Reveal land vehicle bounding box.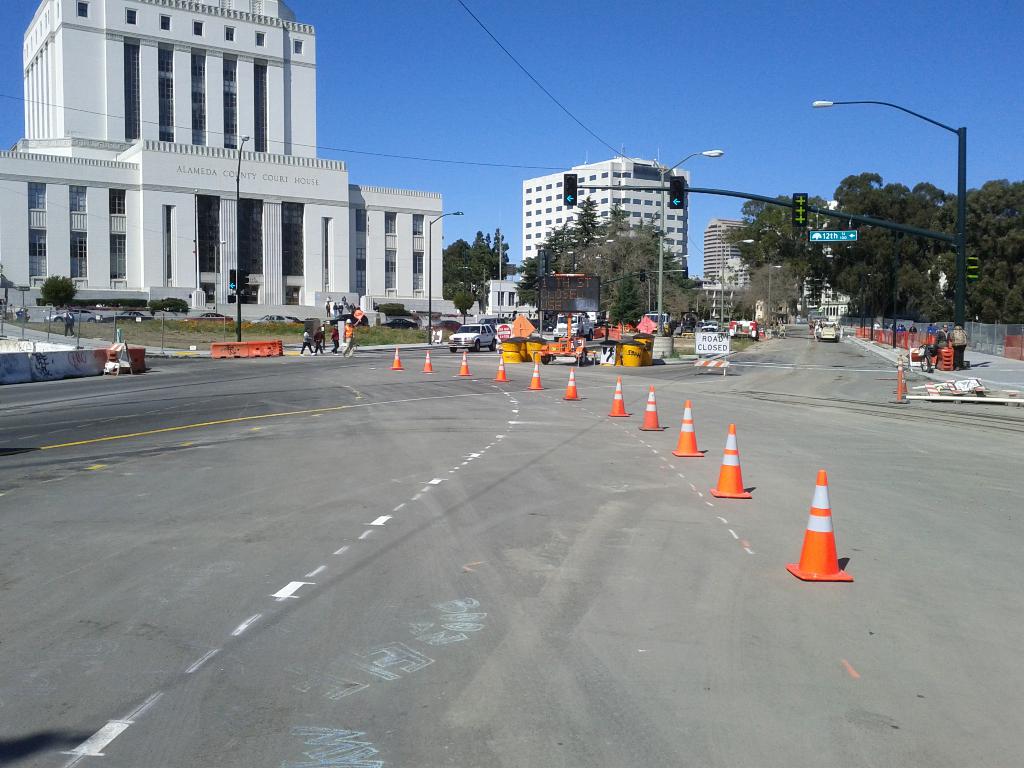
Revealed: (179,310,236,323).
